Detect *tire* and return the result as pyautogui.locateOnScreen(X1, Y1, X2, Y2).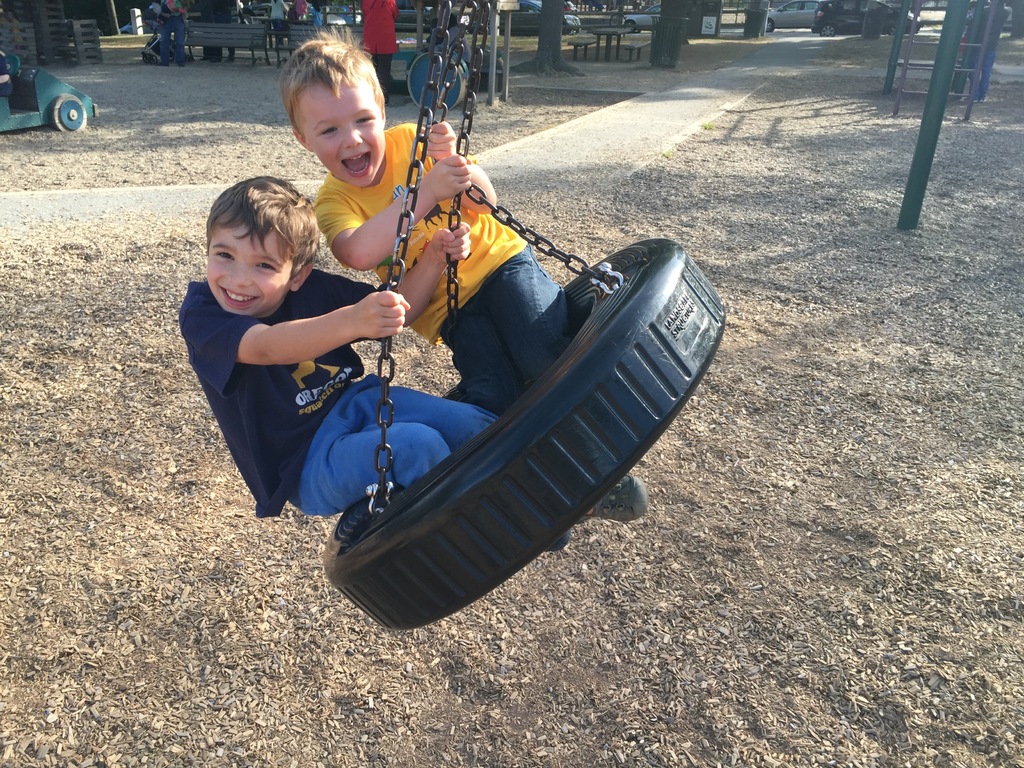
pyautogui.locateOnScreen(888, 23, 904, 35).
